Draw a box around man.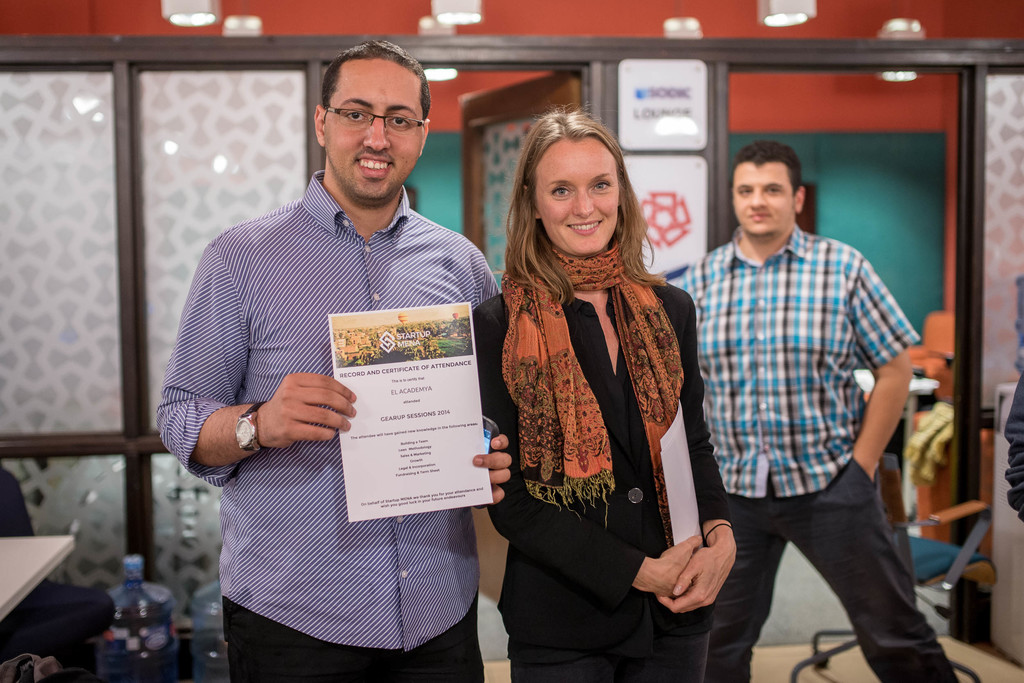
159 50 513 655.
